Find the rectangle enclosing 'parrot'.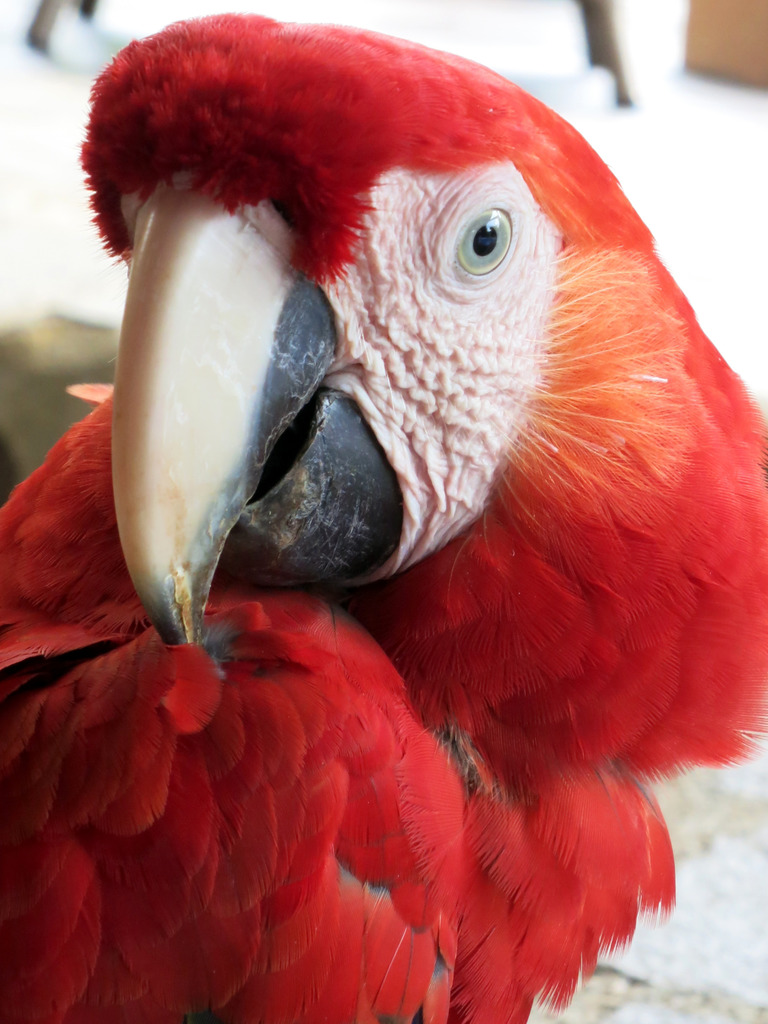
box(0, 6, 767, 1023).
